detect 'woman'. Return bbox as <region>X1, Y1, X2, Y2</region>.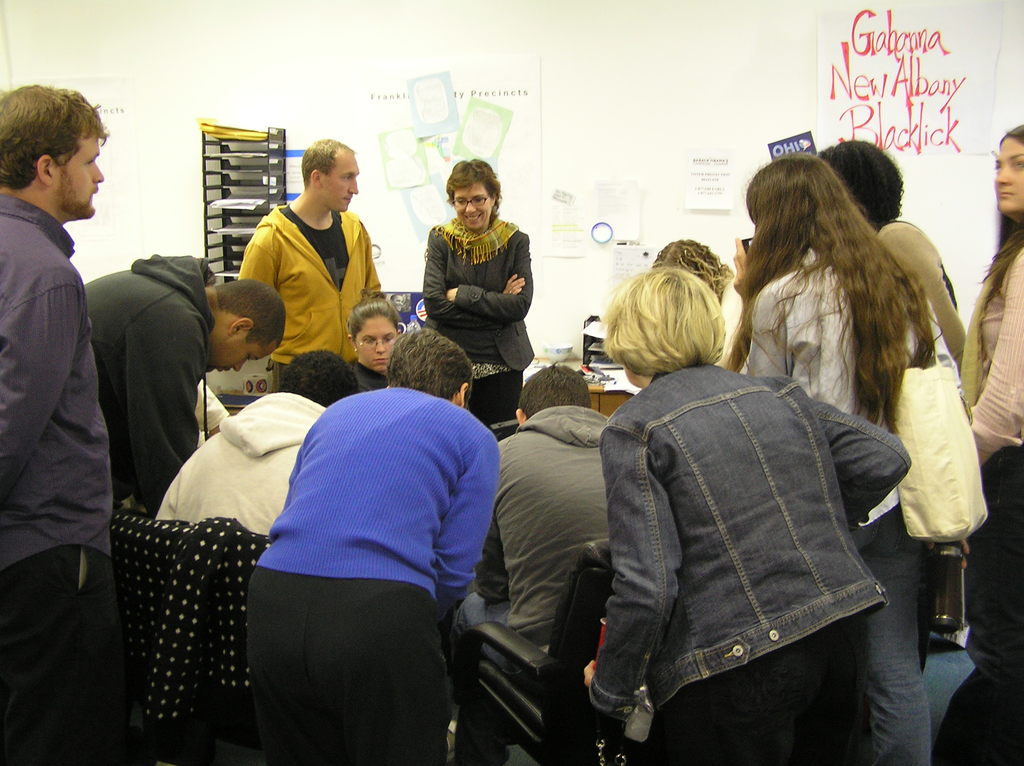
<region>408, 156, 543, 414</region>.
